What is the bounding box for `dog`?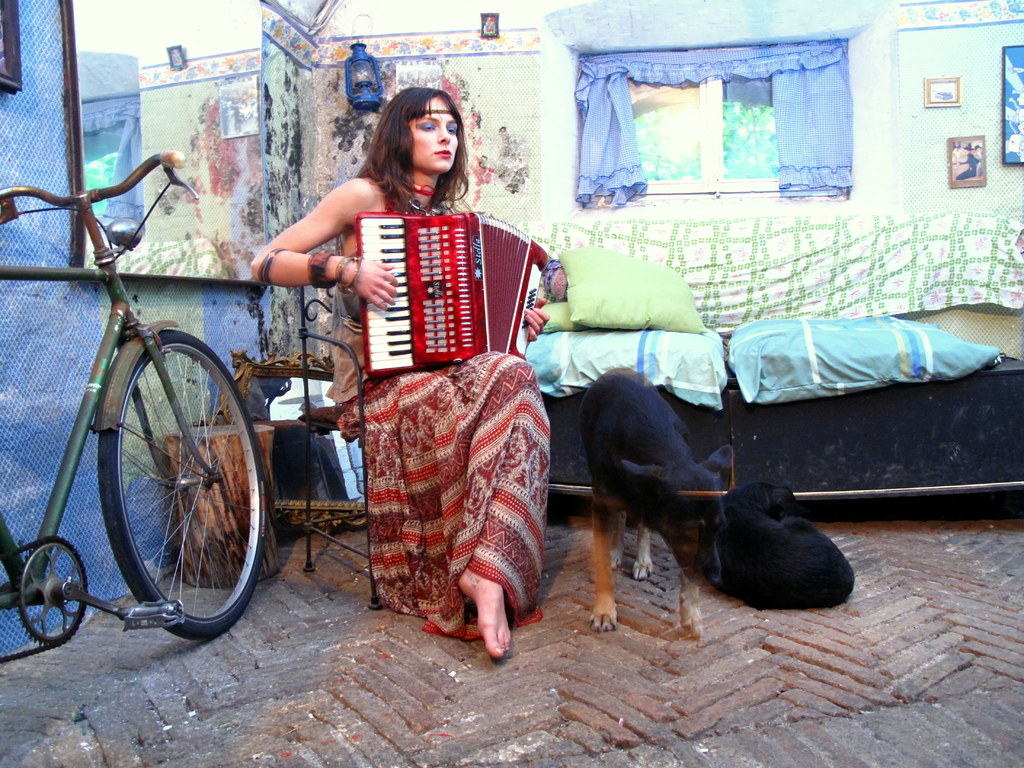
578:365:726:639.
